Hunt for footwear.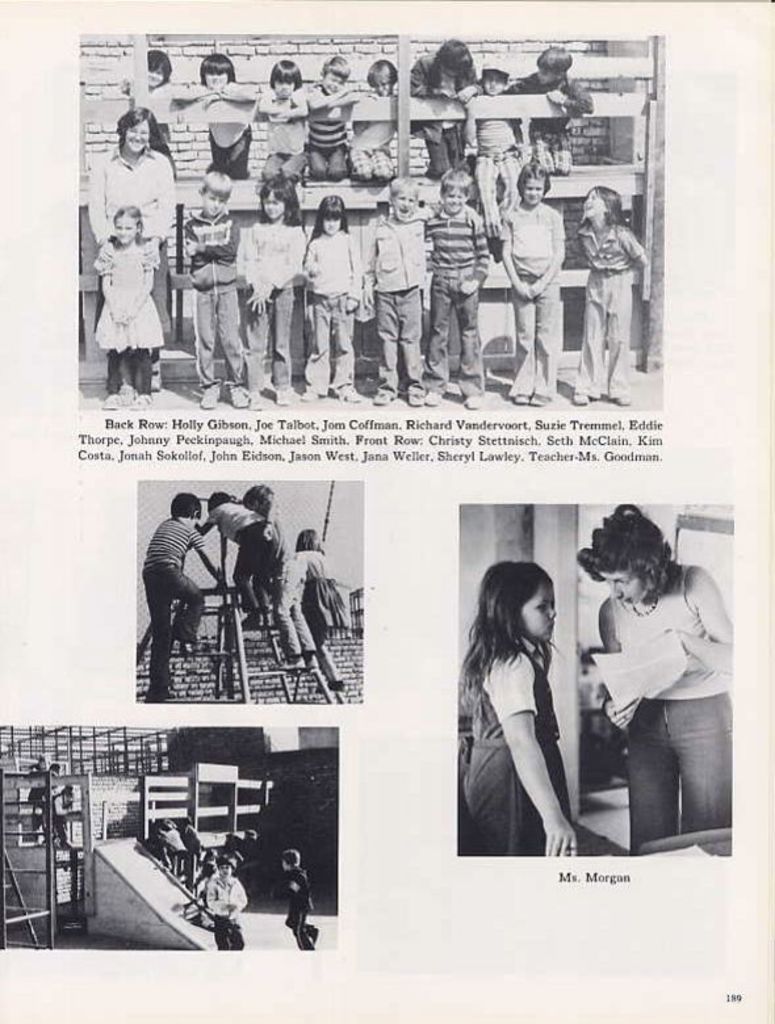
Hunted down at (left=460, top=395, right=481, bottom=410).
